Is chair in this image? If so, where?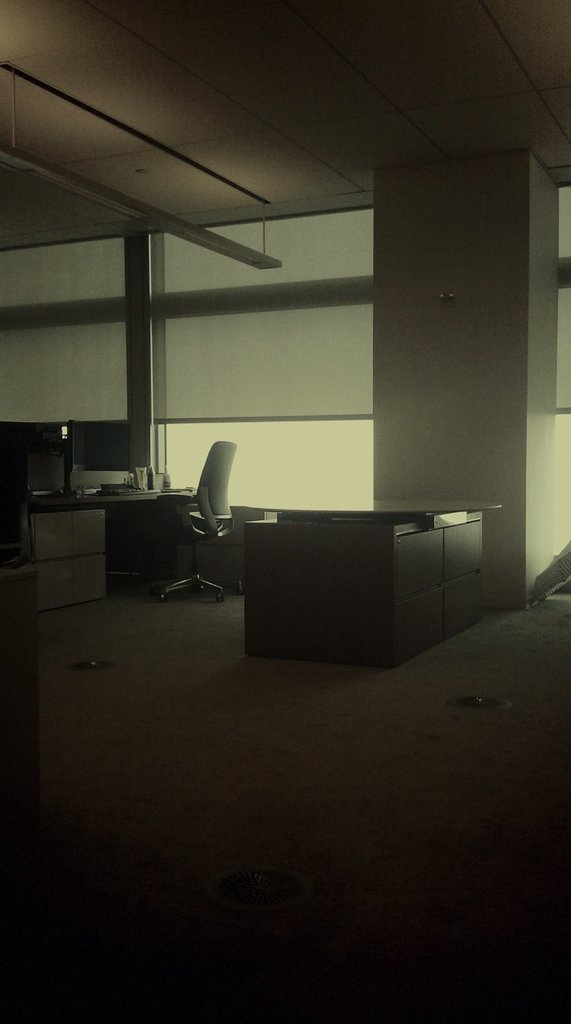
Yes, at 180, 438, 249, 577.
